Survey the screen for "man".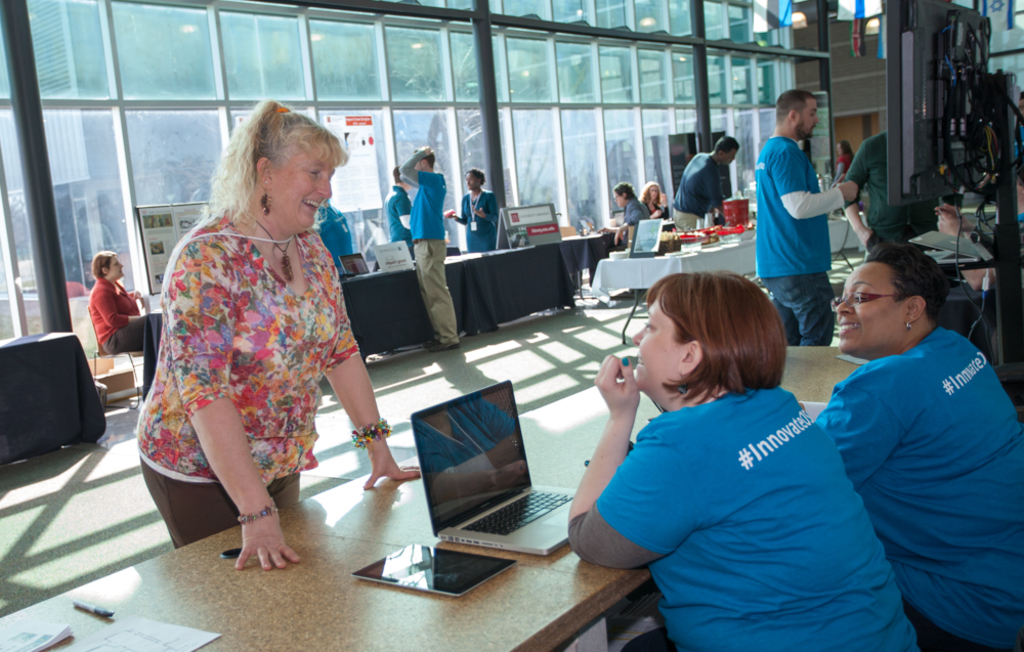
Survey found: (left=398, top=144, right=464, bottom=352).
